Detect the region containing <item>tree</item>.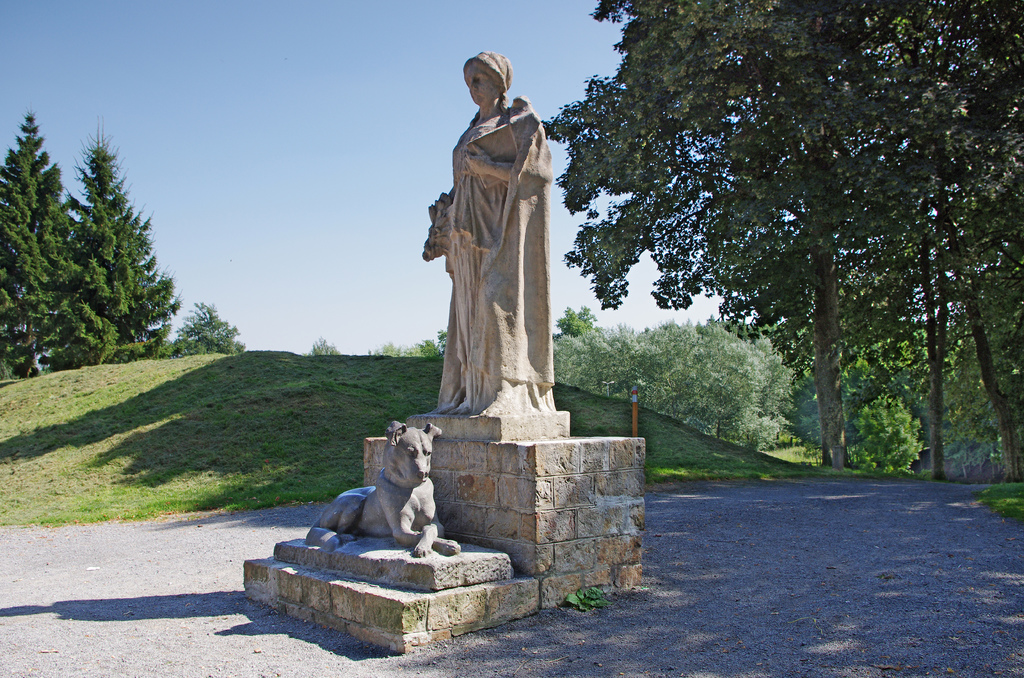
box=[416, 317, 453, 364].
